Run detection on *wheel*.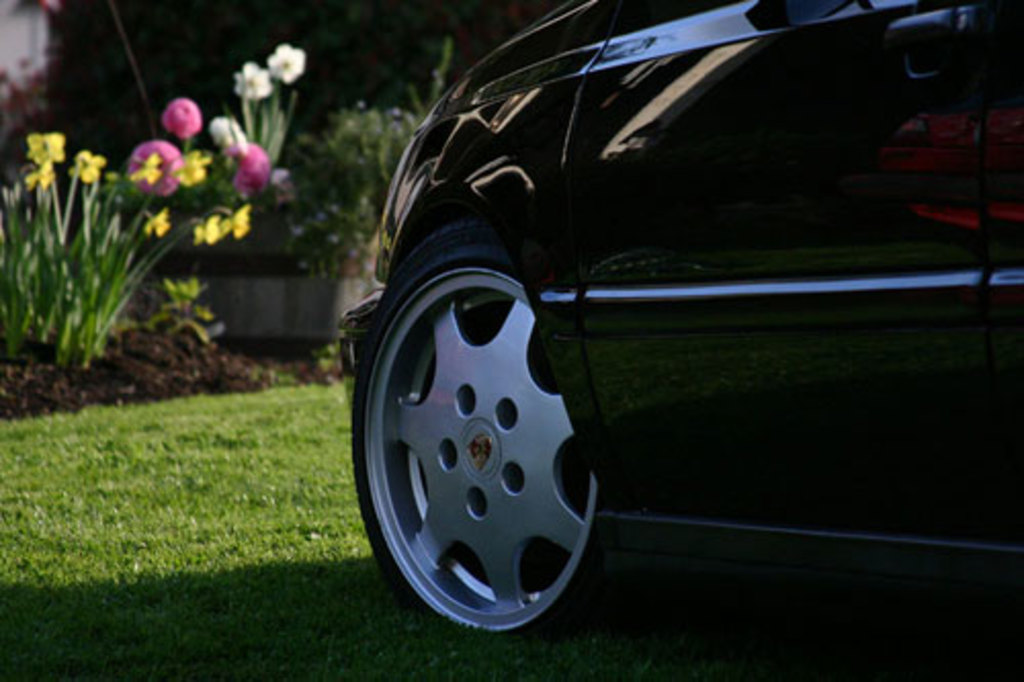
Result: bbox=(350, 227, 621, 633).
